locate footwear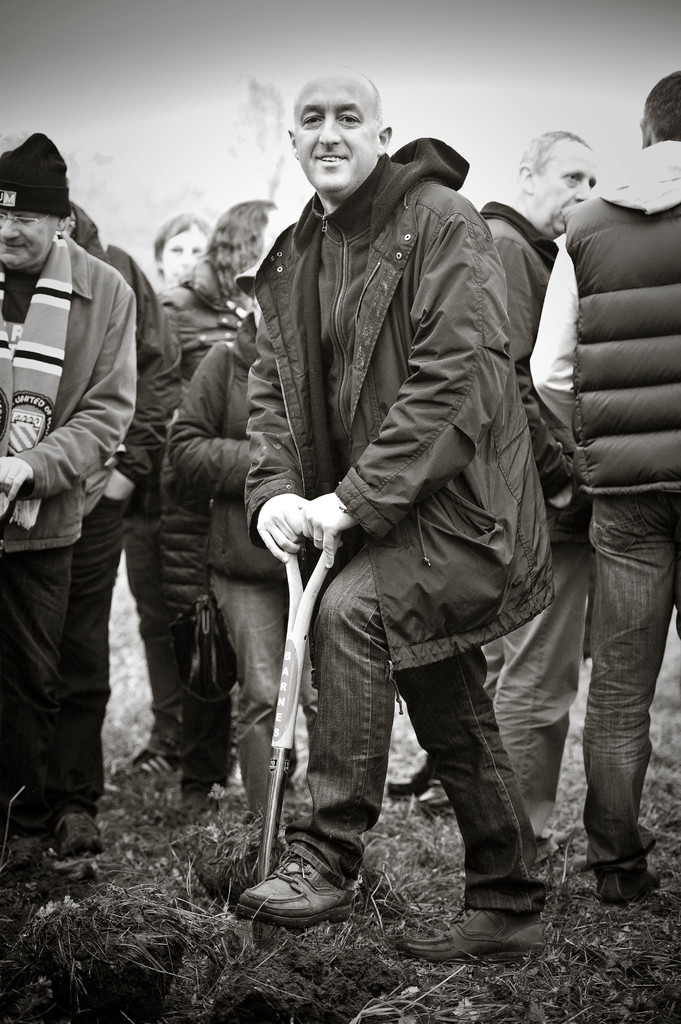
crop(239, 848, 360, 927)
